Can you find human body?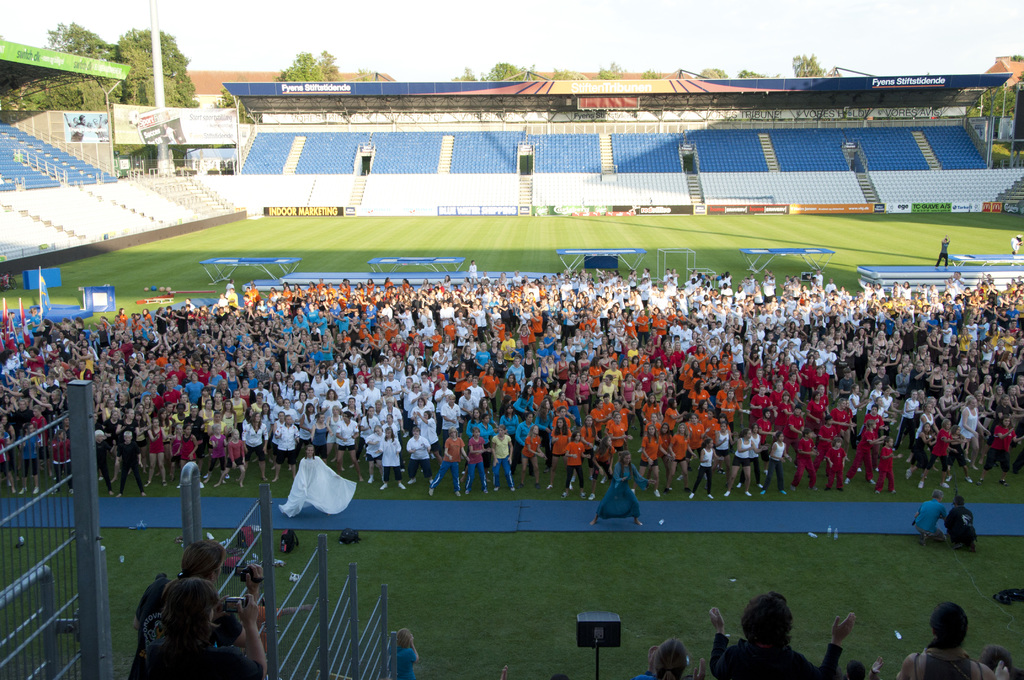
Yes, bounding box: locate(150, 359, 160, 375).
